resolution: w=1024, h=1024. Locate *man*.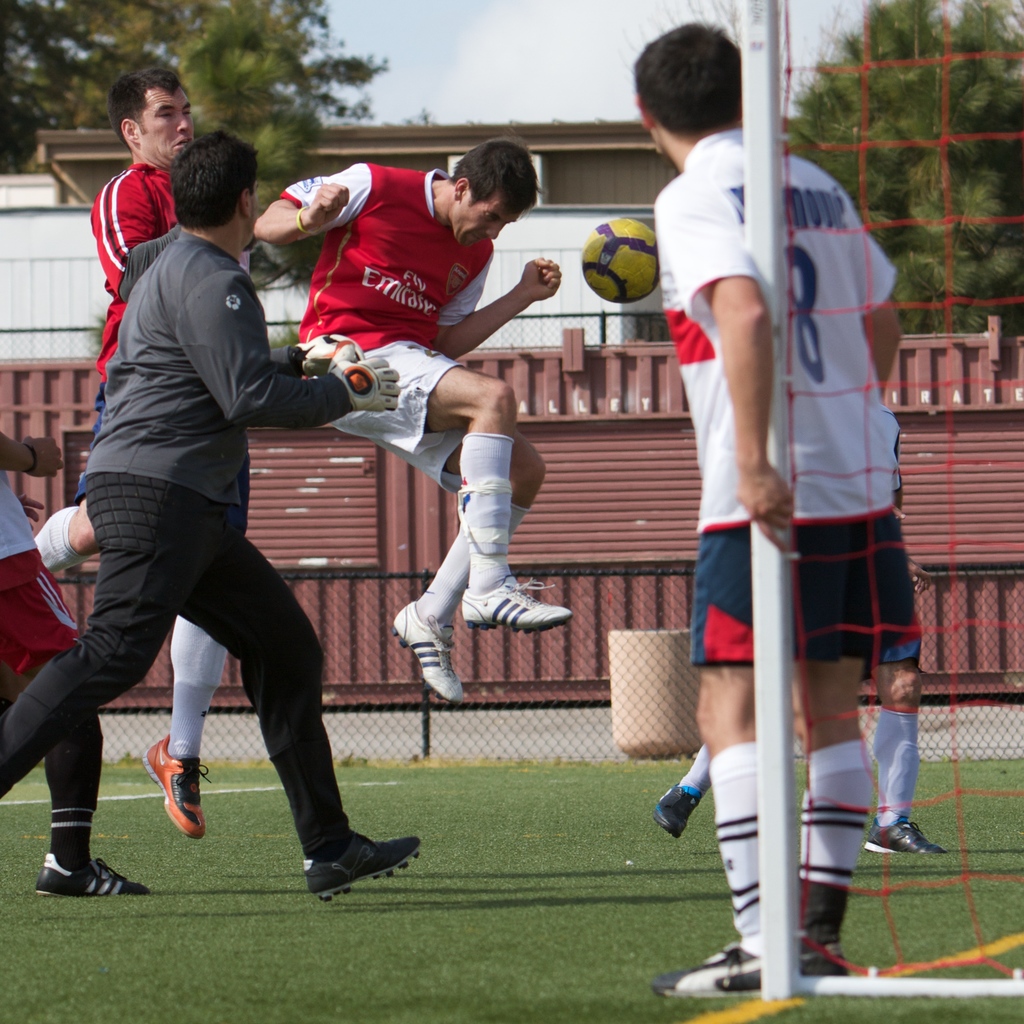
(left=249, top=134, right=583, bottom=700).
